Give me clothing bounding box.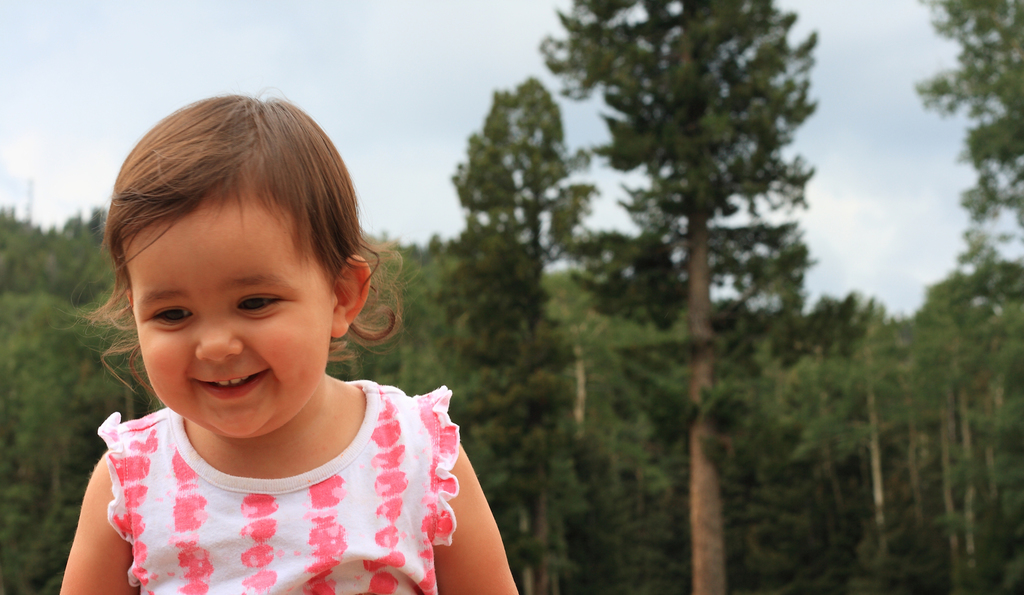
98, 378, 461, 594.
